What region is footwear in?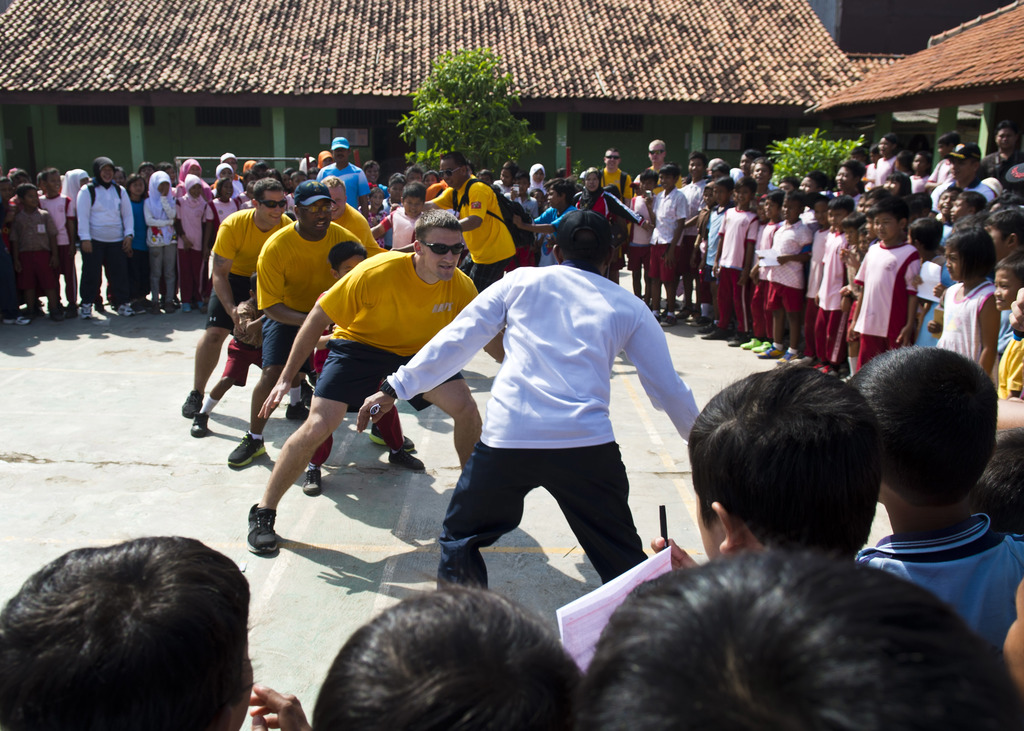
<bbox>745, 333, 775, 351</bbox>.
